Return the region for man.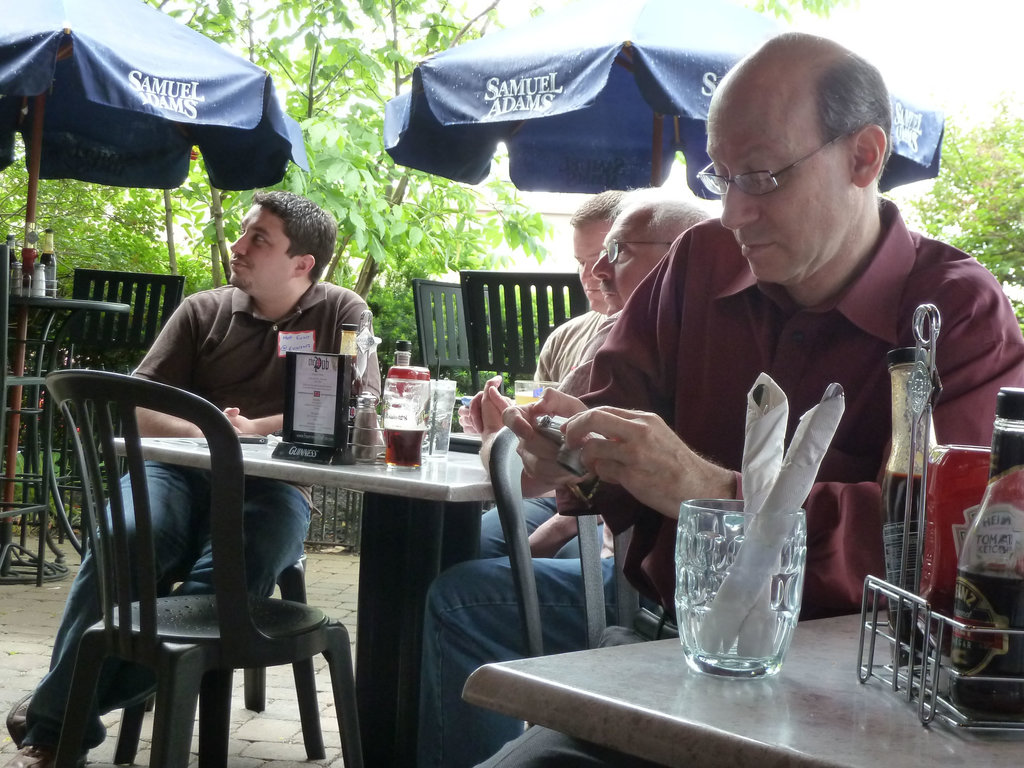
(0, 188, 380, 767).
